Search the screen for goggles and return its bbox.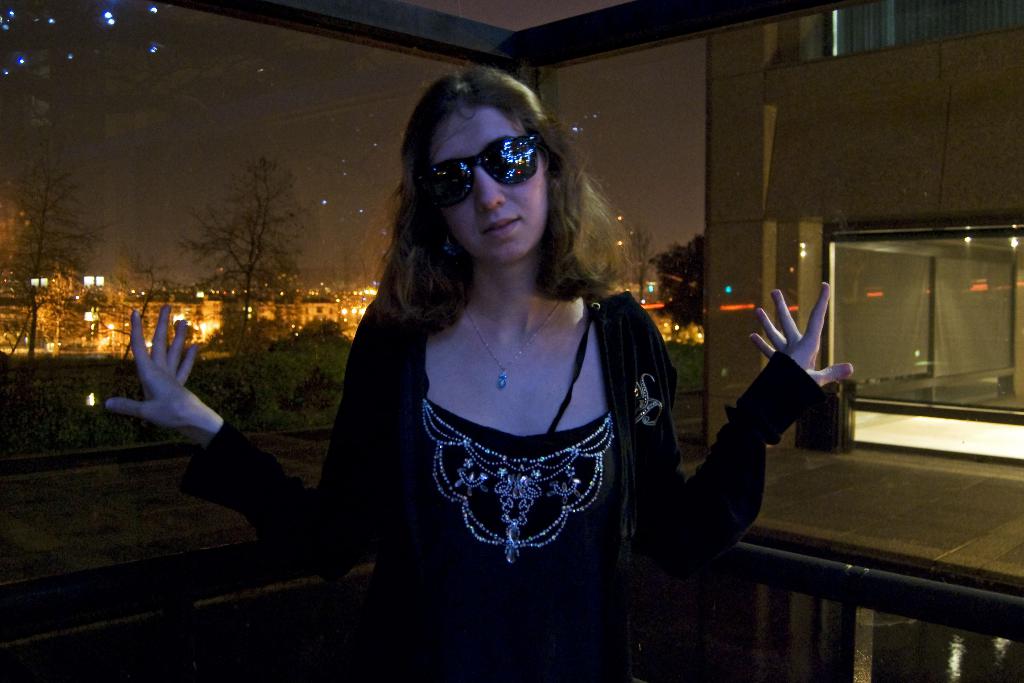
Found: detection(410, 111, 571, 201).
